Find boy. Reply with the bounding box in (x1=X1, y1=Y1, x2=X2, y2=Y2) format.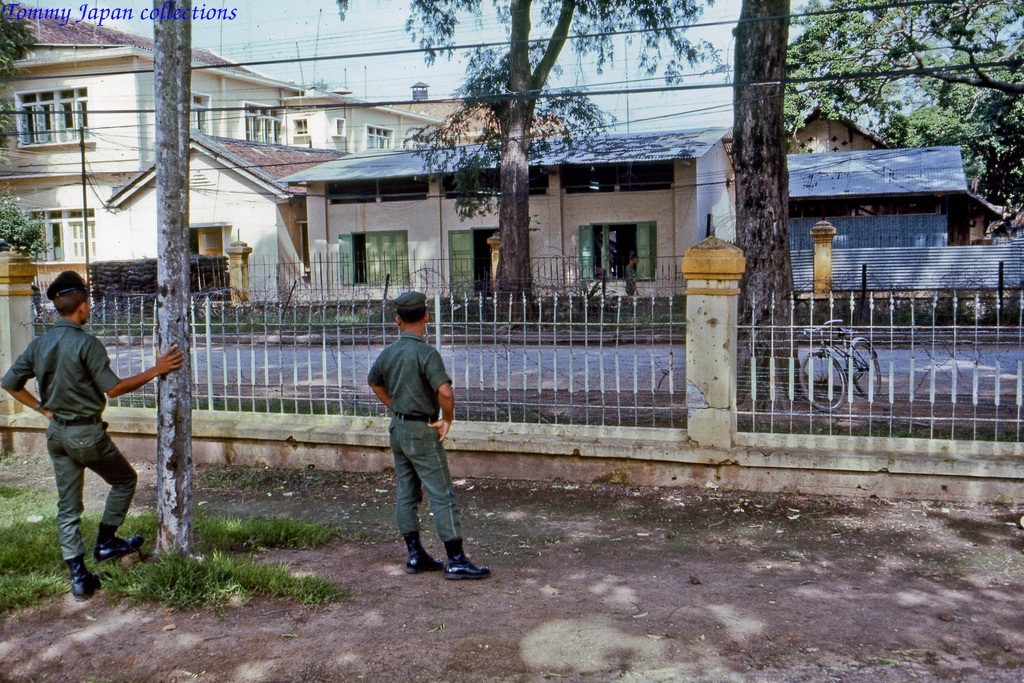
(x1=372, y1=298, x2=479, y2=581).
